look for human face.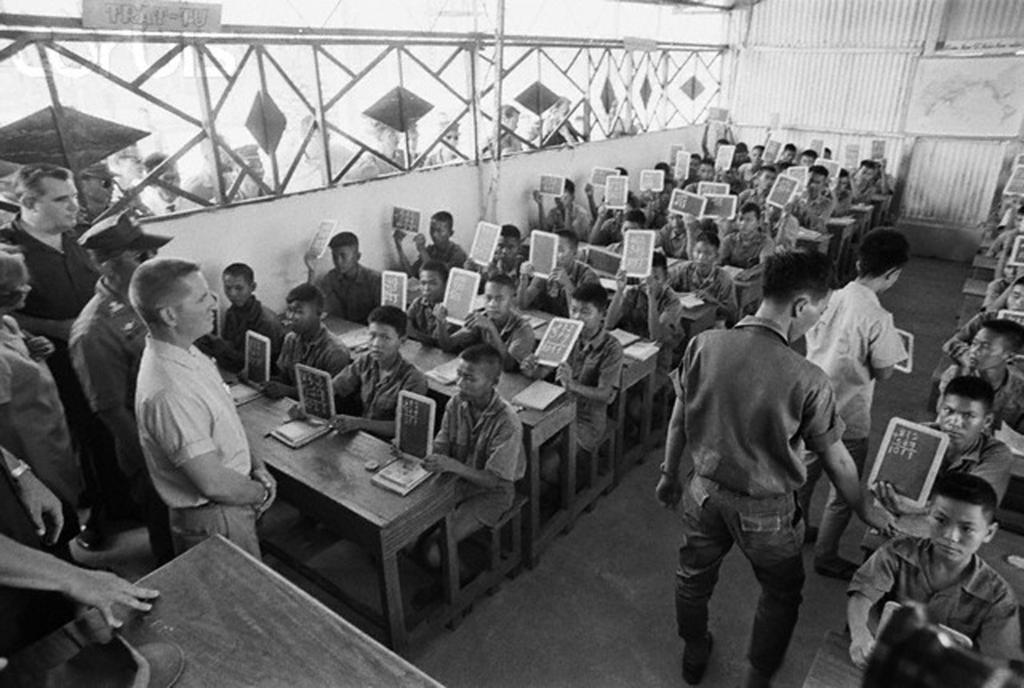
Found: left=1010, top=213, right=1023, bottom=238.
